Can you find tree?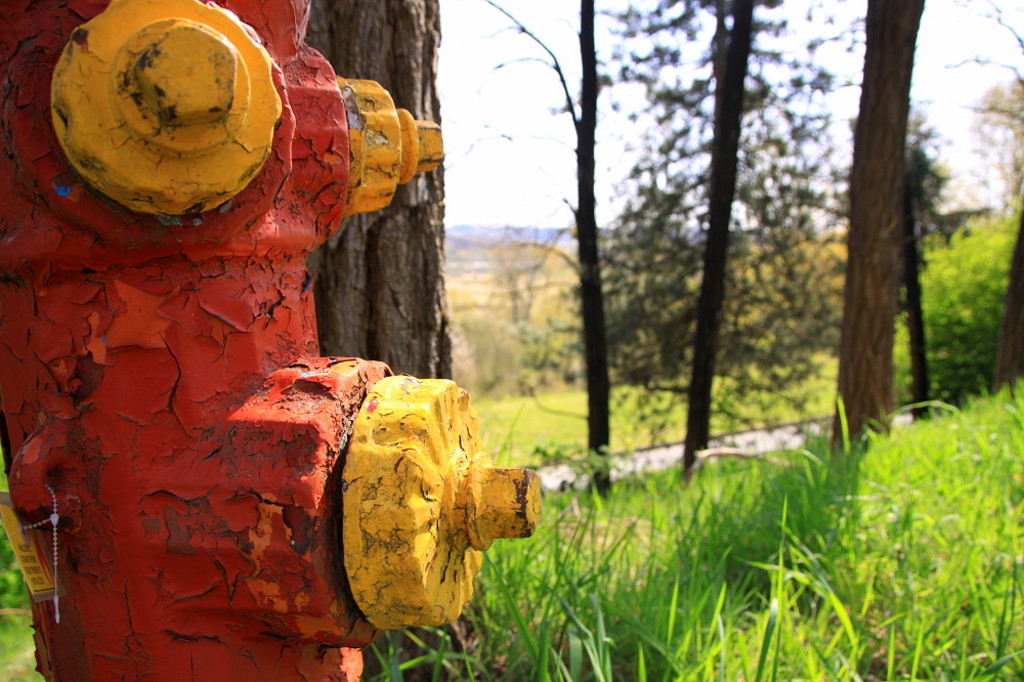
Yes, bounding box: Rect(299, 0, 458, 385).
